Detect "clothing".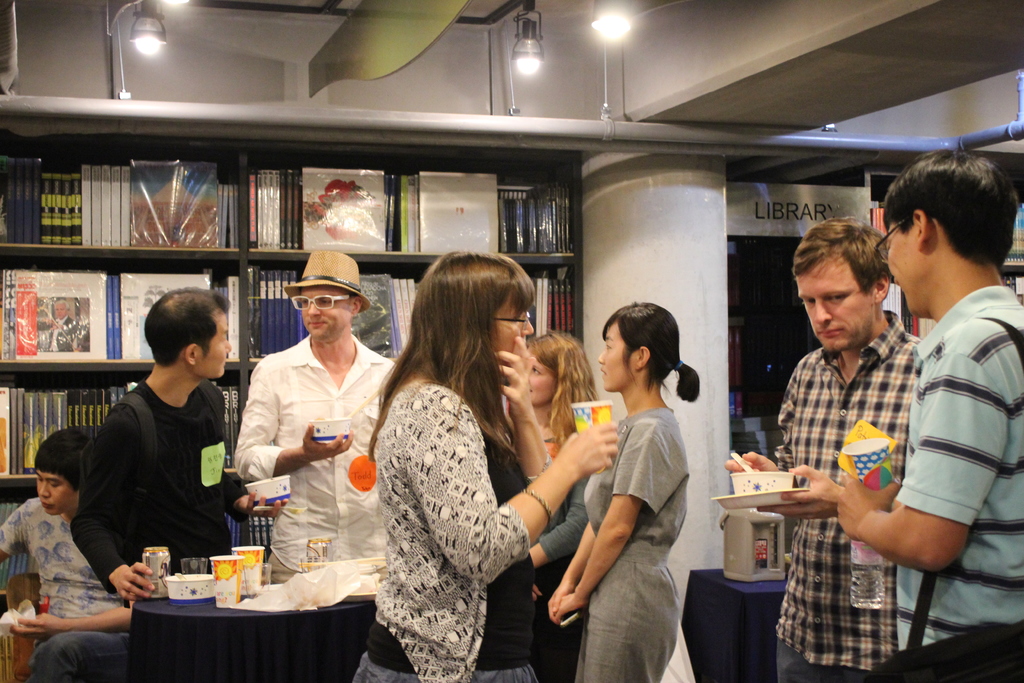
Detected at left=352, top=381, right=542, bottom=682.
